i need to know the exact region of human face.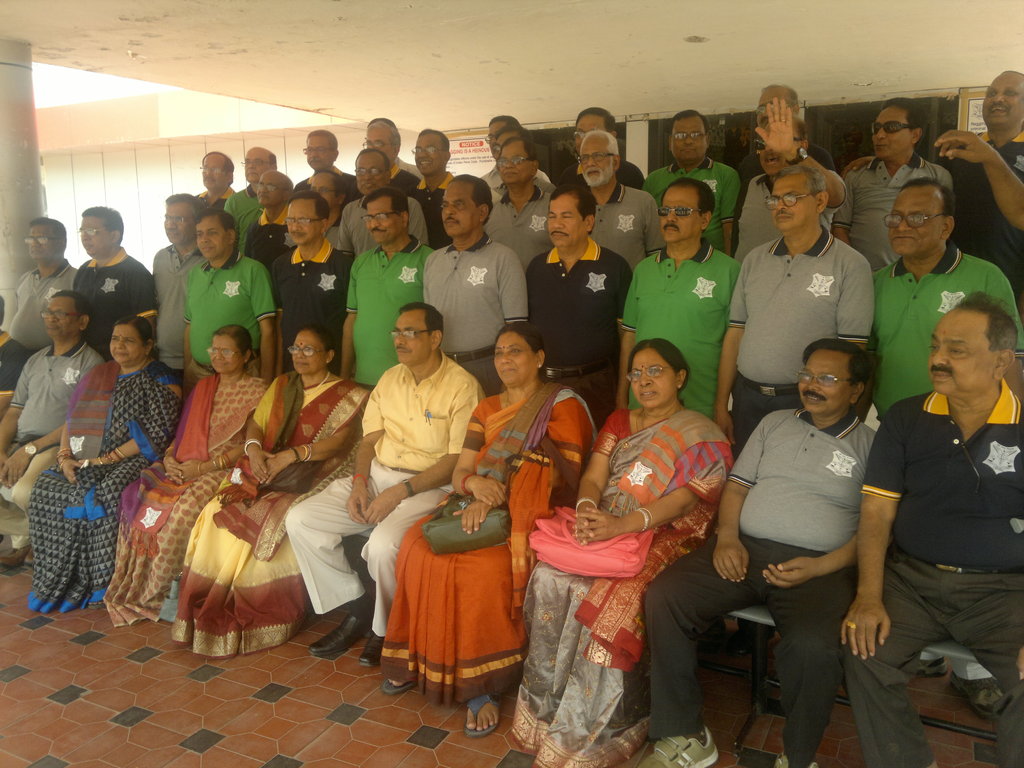
Region: 364 127 392 155.
